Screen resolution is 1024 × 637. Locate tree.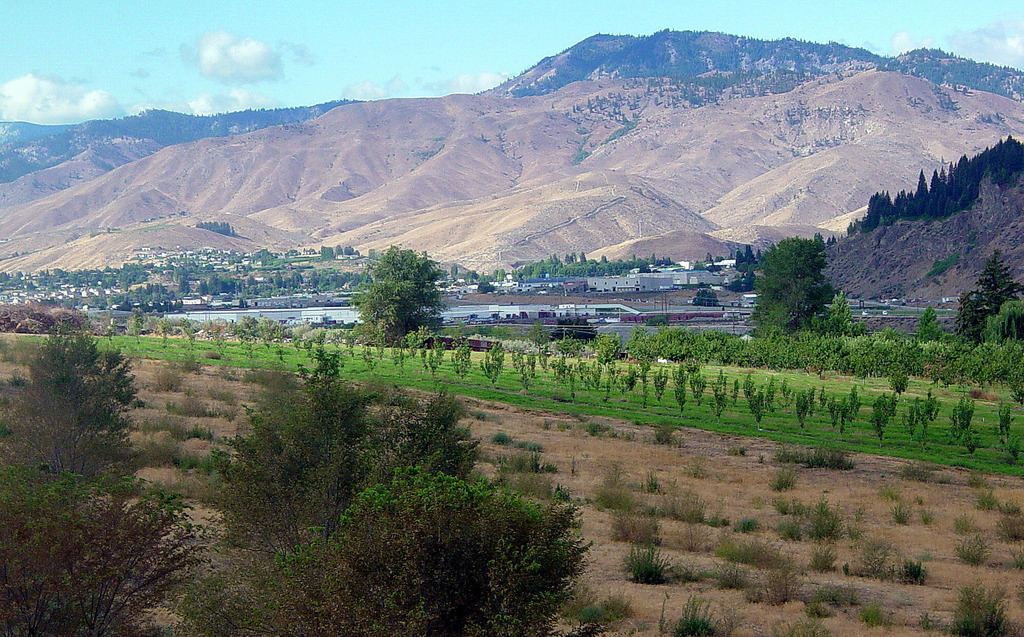
box(0, 465, 220, 636).
